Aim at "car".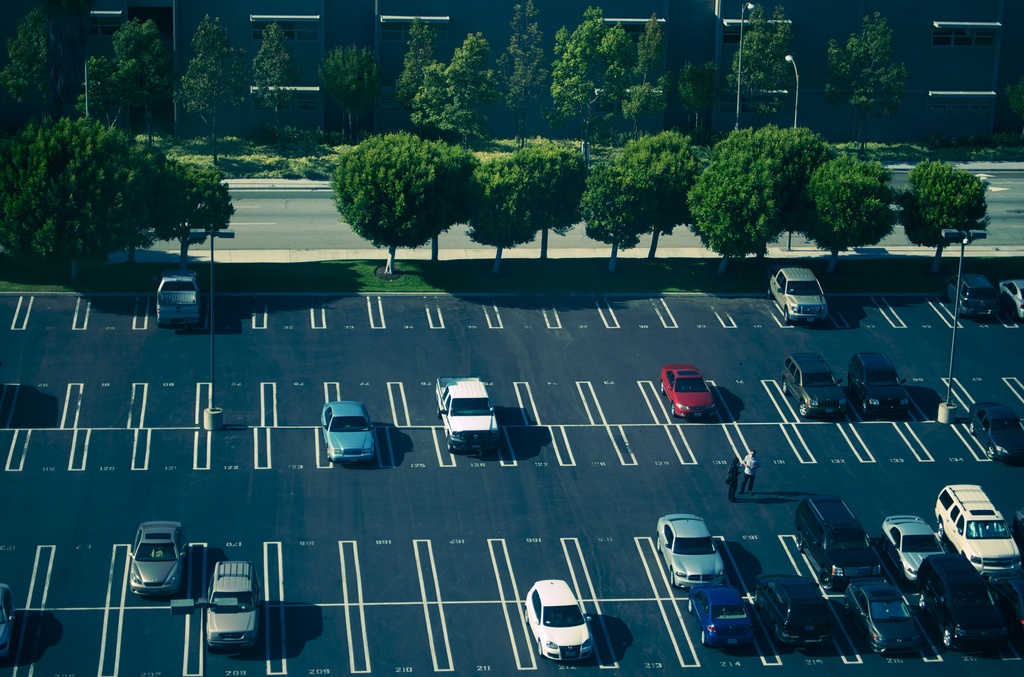
Aimed at Rect(0, 583, 17, 664).
